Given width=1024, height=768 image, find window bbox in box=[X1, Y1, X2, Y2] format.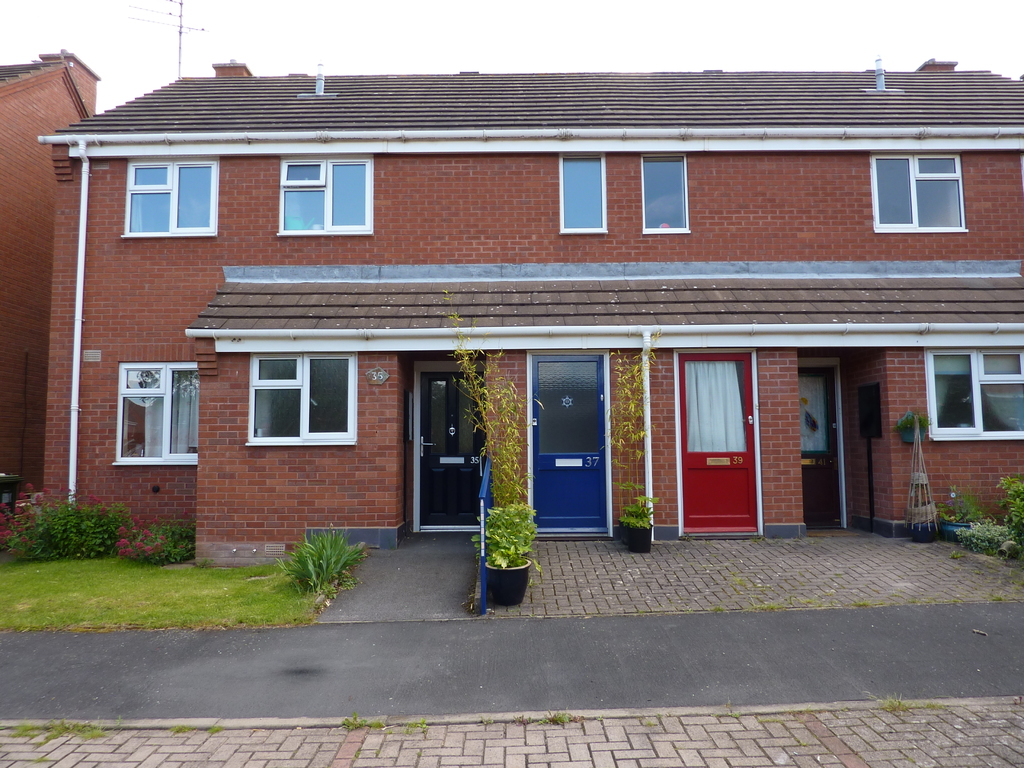
box=[925, 348, 1023, 440].
